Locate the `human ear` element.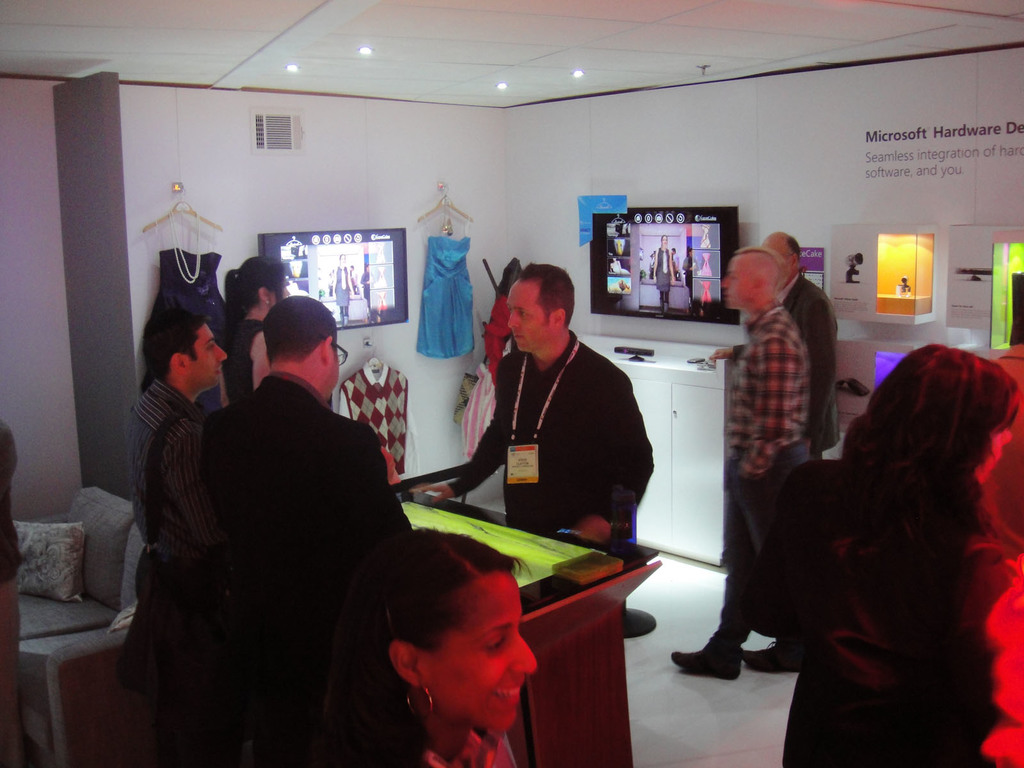
Element bbox: <bbox>390, 637, 419, 685</bbox>.
